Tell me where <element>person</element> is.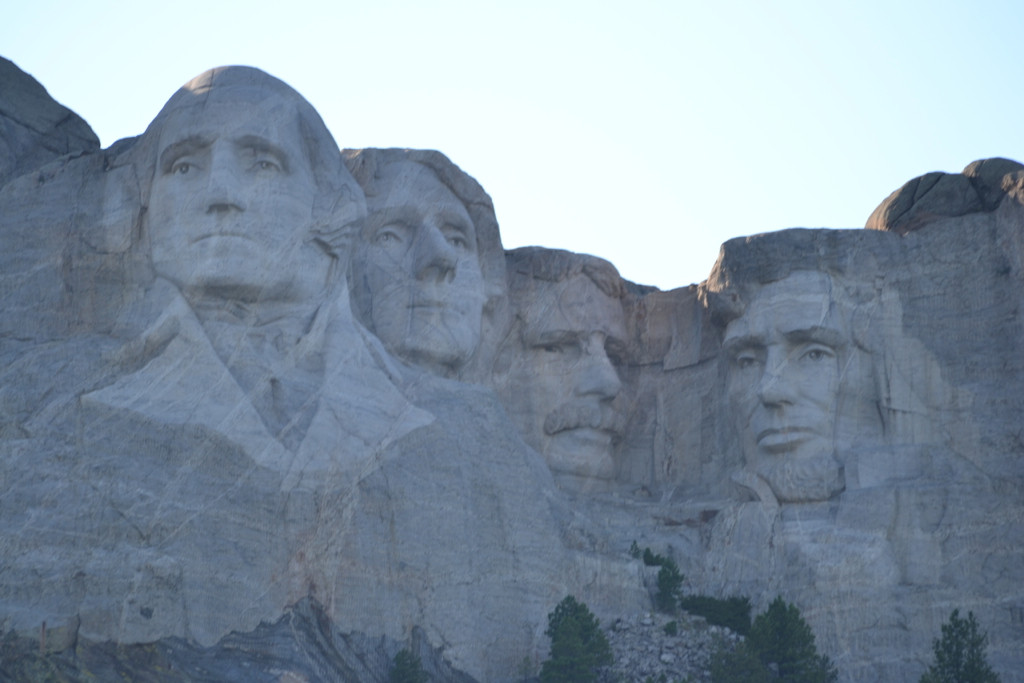
<element>person</element> is at bbox=(714, 257, 858, 495).
